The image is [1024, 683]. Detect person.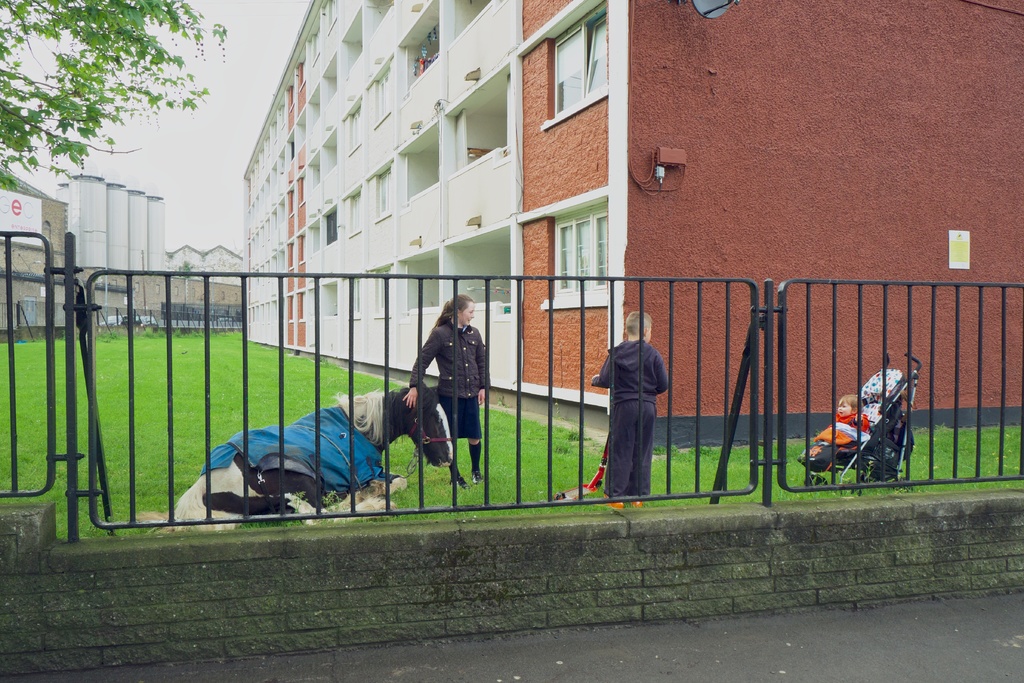
Detection: <box>412,272,482,496</box>.
